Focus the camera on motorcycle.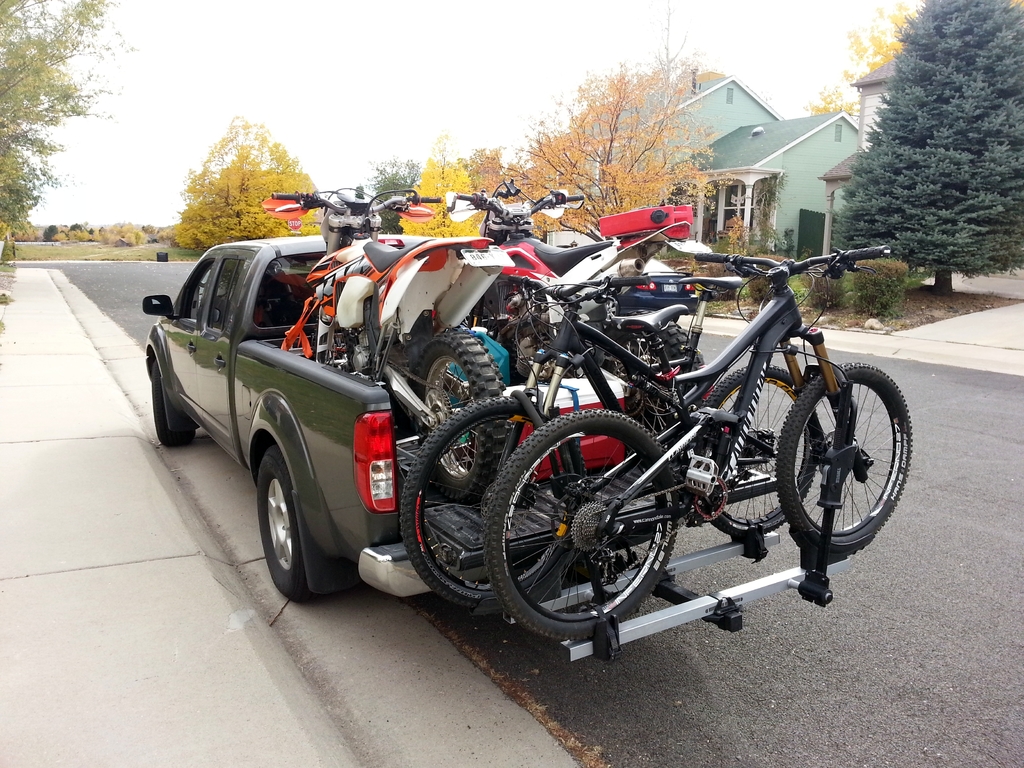
Focus region: crop(267, 177, 515, 504).
